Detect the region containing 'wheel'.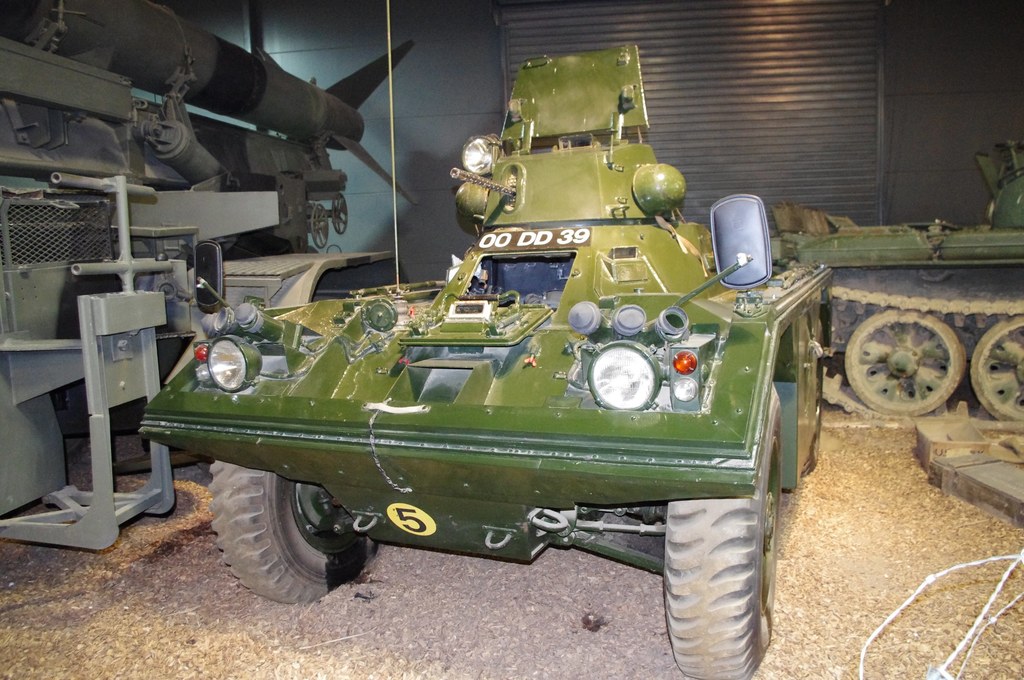
<region>308, 202, 328, 247</region>.
